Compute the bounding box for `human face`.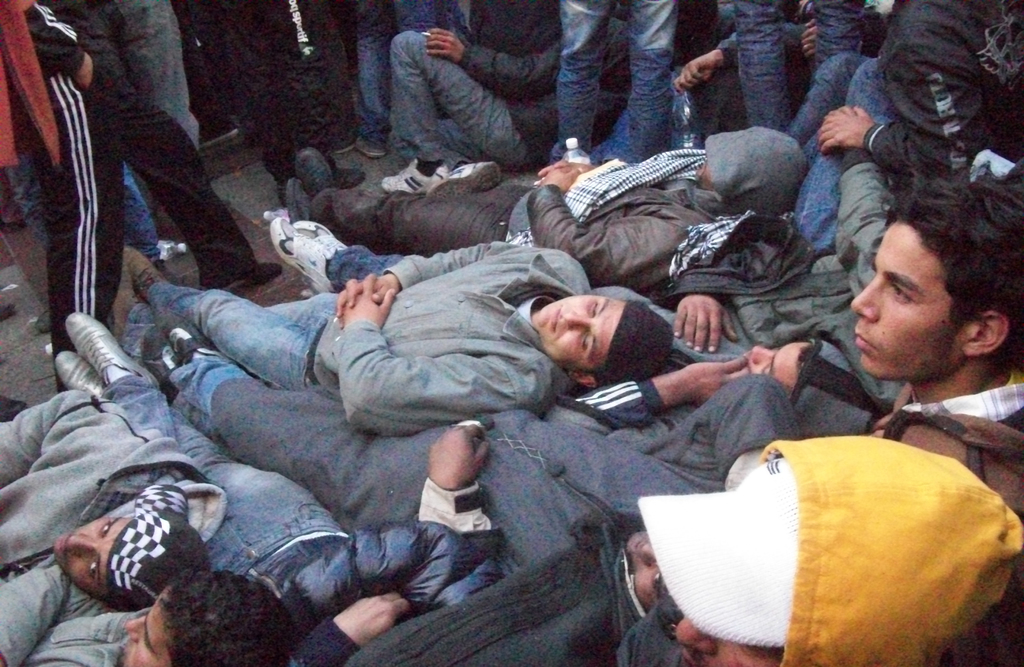
crop(115, 597, 175, 666).
